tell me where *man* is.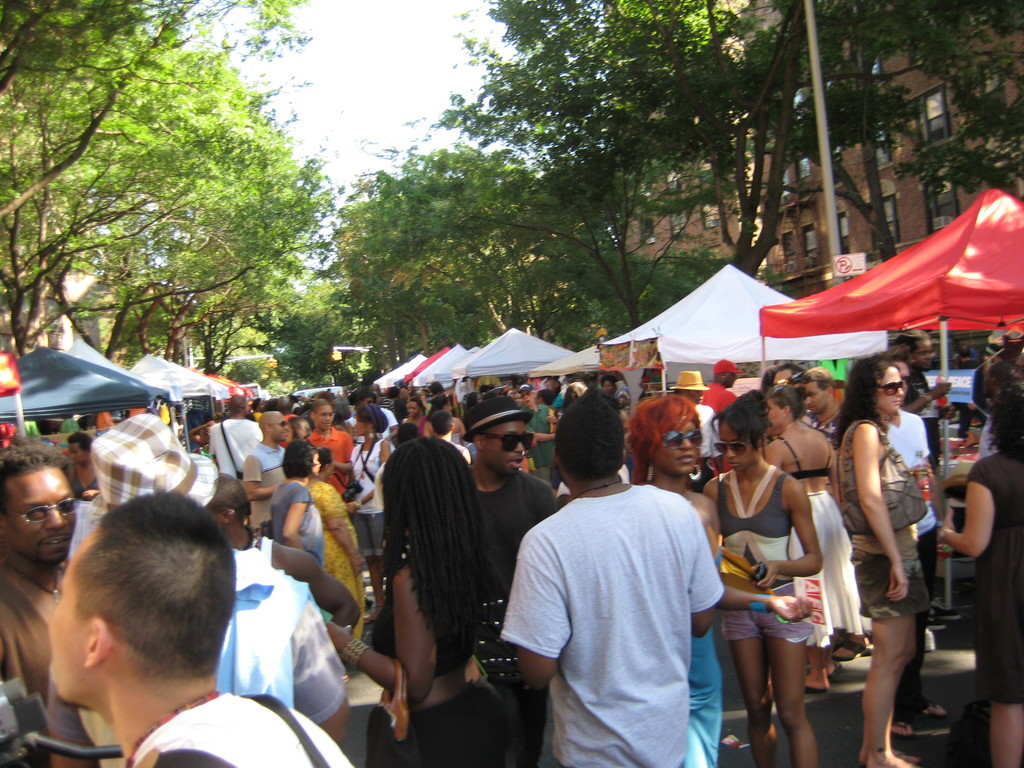
*man* is at crop(495, 390, 724, 767).
